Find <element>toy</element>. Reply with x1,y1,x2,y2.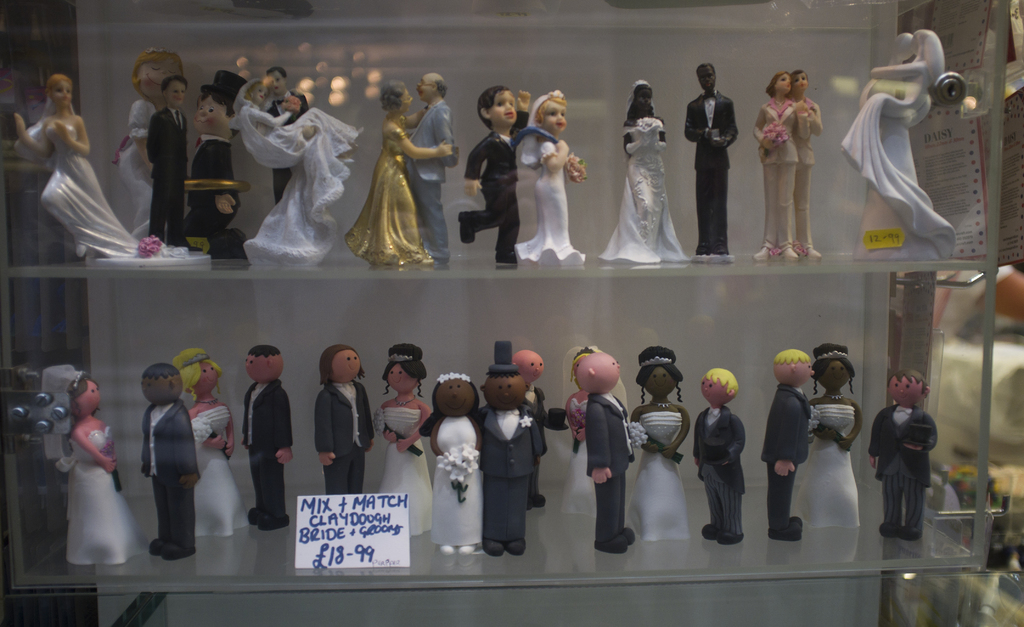
276,53,321,203.
